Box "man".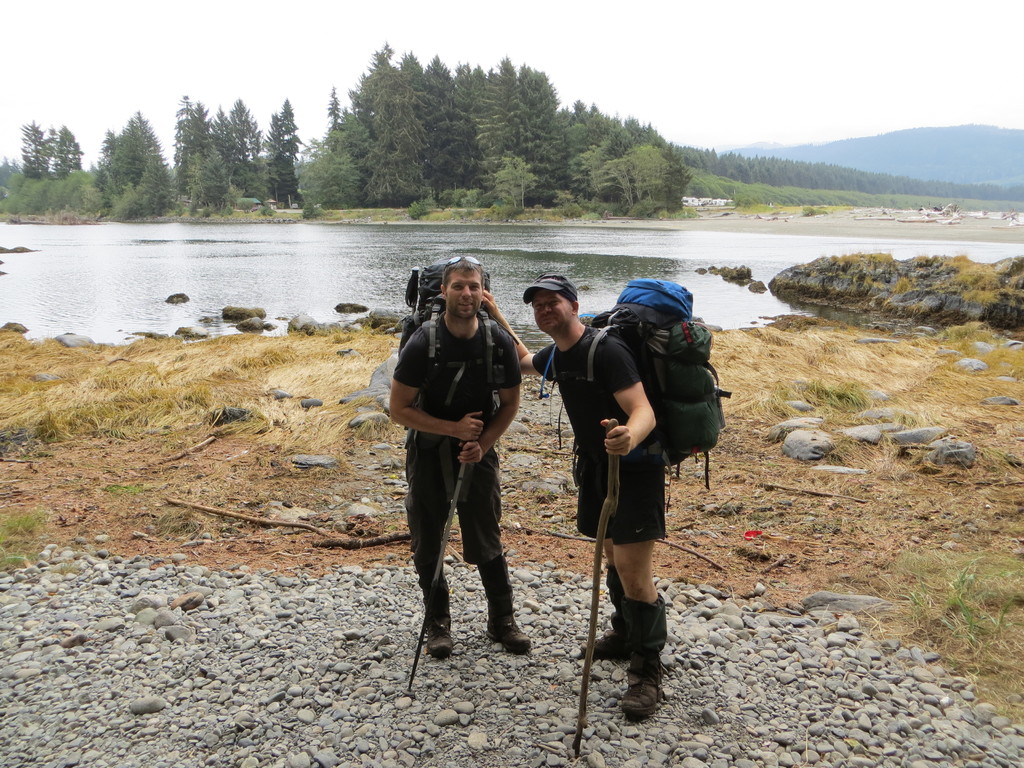
(455,266,686,721).
